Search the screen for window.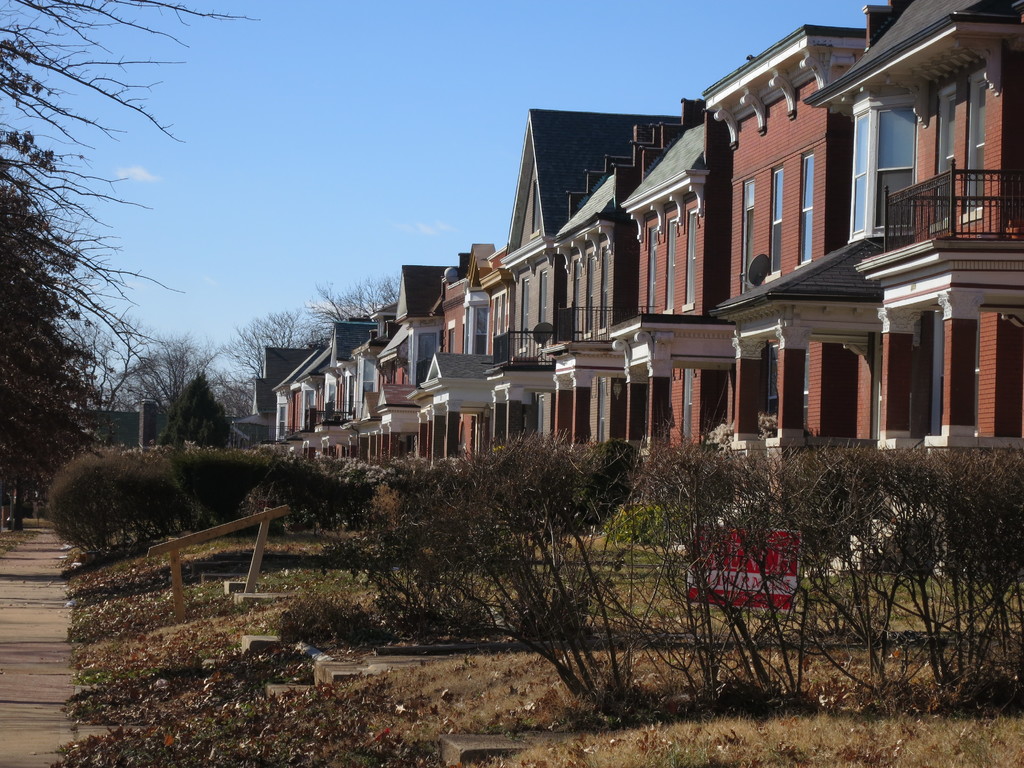
Found at x1=962, y1=72, x2=984, y2=221.
